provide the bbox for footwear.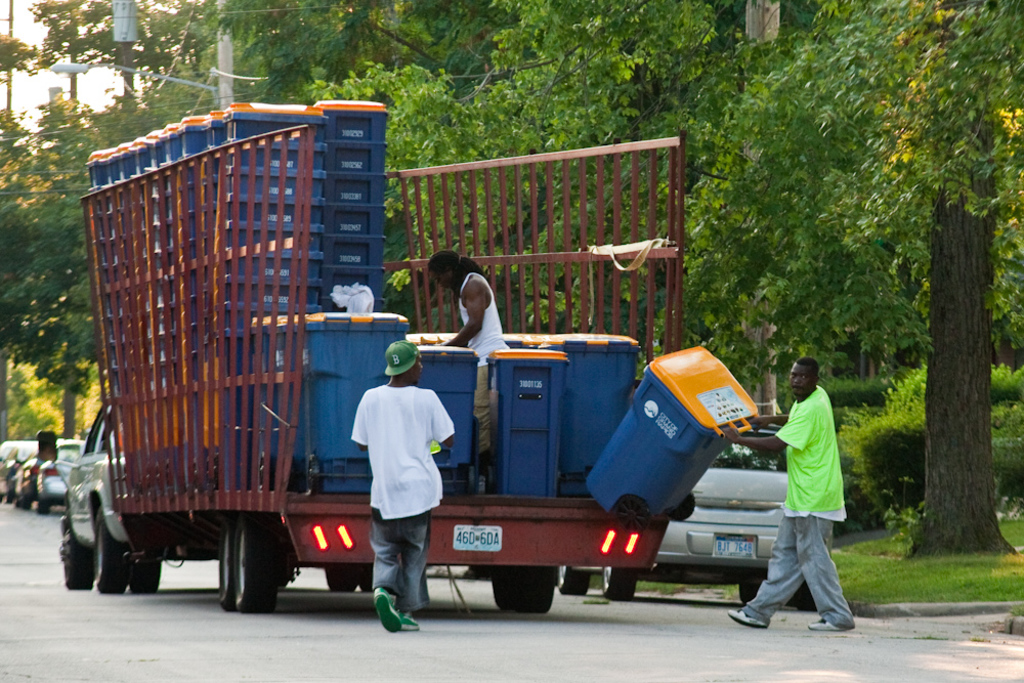
rect(372, 584, 398, 642).
